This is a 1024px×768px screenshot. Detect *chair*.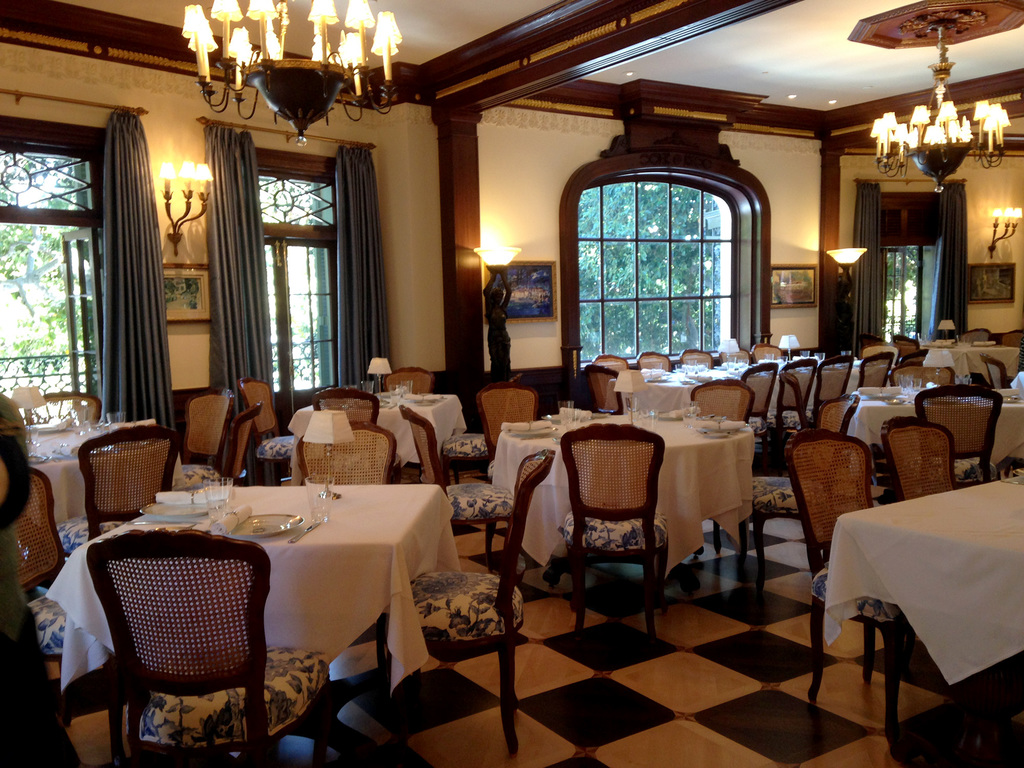
396 404 514 572.
